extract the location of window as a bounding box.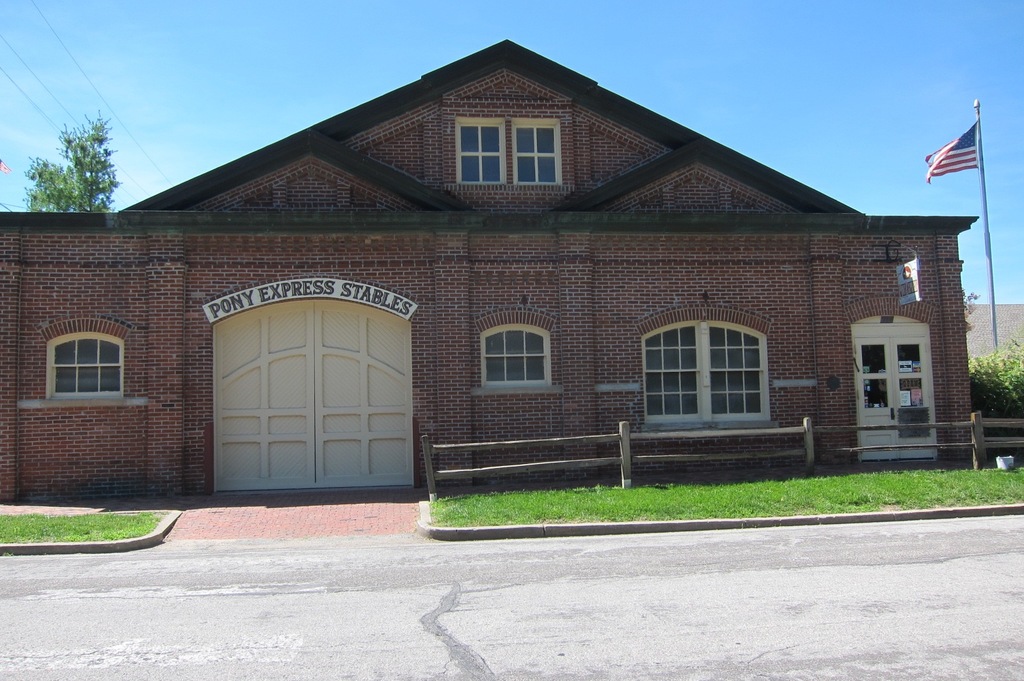
box(517, 122, 559, 183).
